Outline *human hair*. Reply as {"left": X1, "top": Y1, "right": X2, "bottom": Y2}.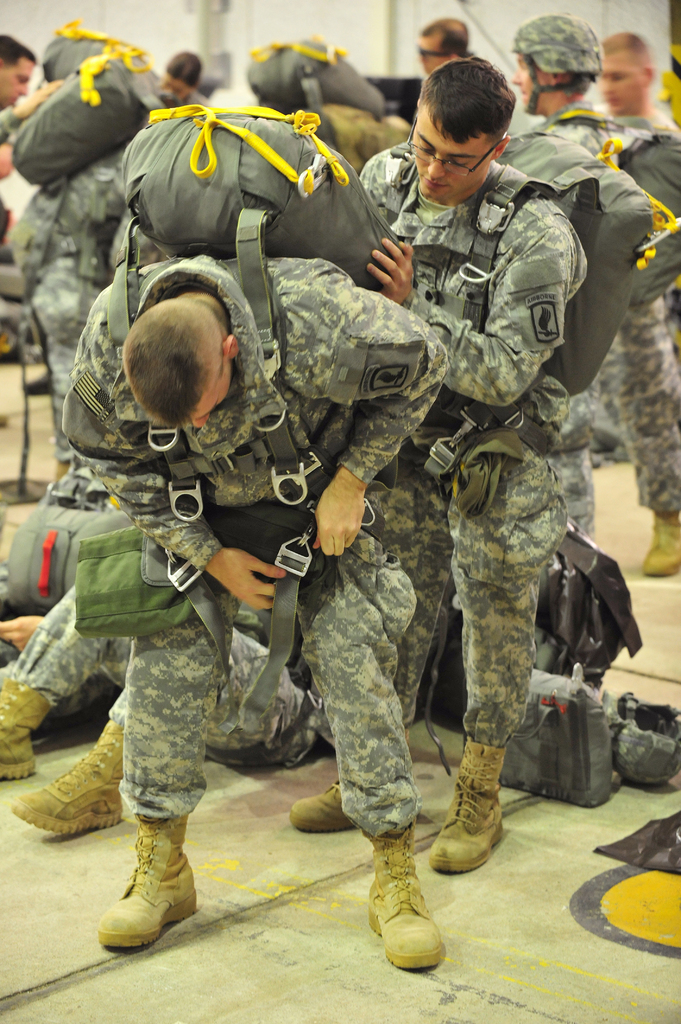
{"left": 601, "top": 29, "right": 652, "bottom": 74}.
